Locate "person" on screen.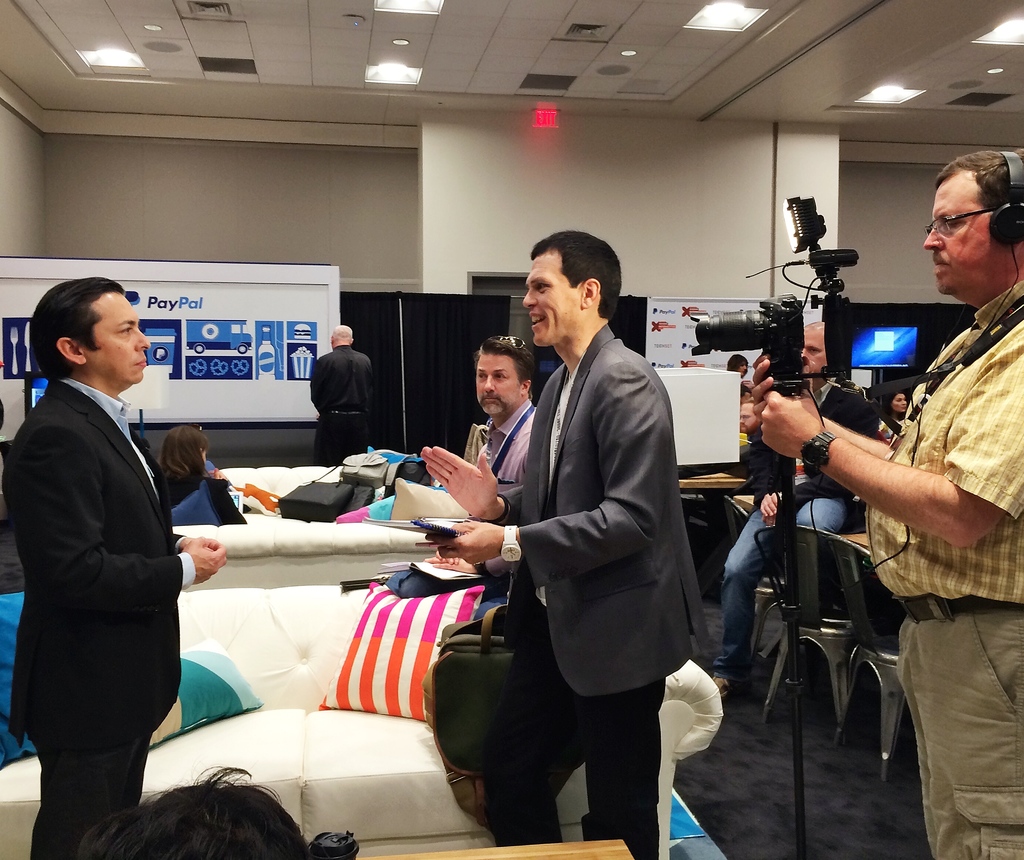
On screen at 8, 282, 241, 859.
